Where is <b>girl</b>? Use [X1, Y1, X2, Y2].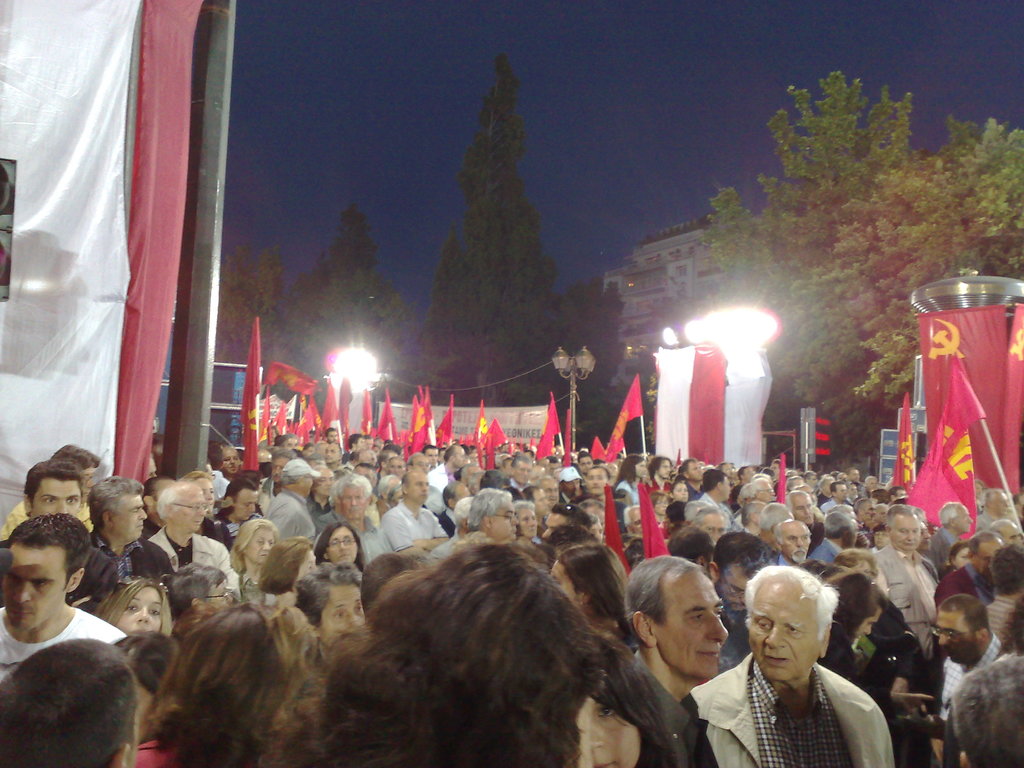
[310, 518, 376, 570].
